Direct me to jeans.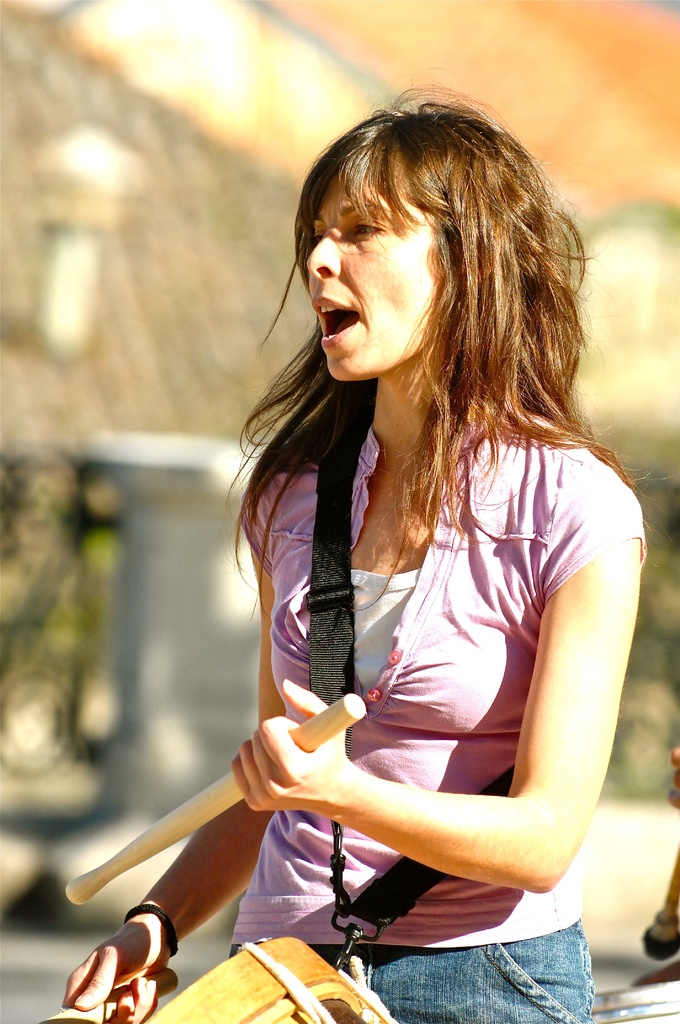
Direction: (left=323, top=920, right=594, bottom=1023).
